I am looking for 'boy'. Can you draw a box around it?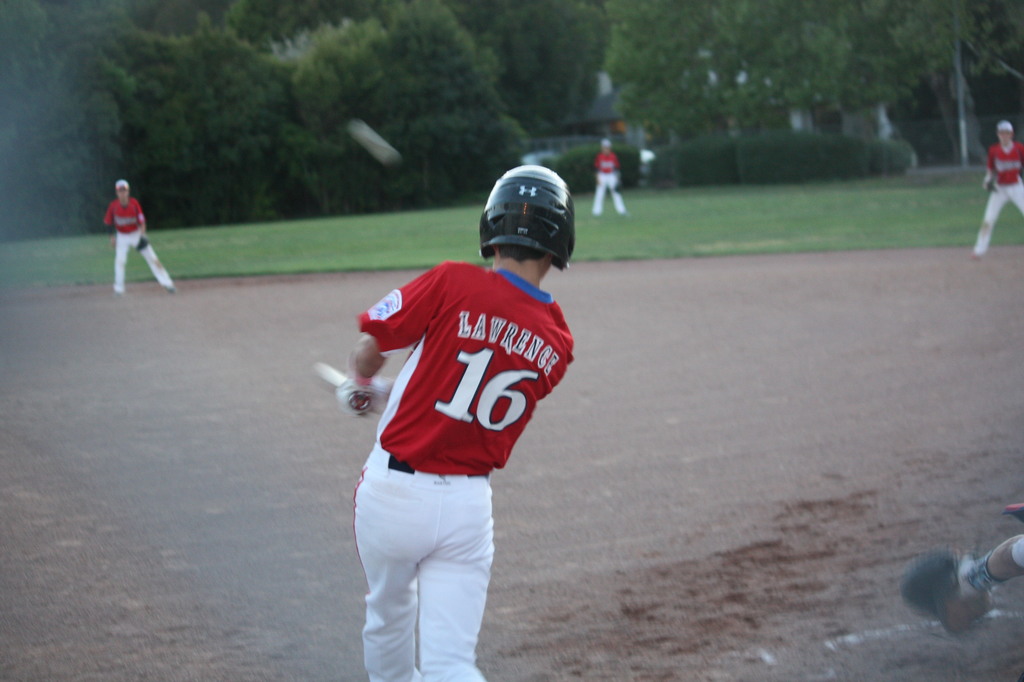
Sure, the bounding box is x1=970, y1=118, x2=1023, y2=258.
